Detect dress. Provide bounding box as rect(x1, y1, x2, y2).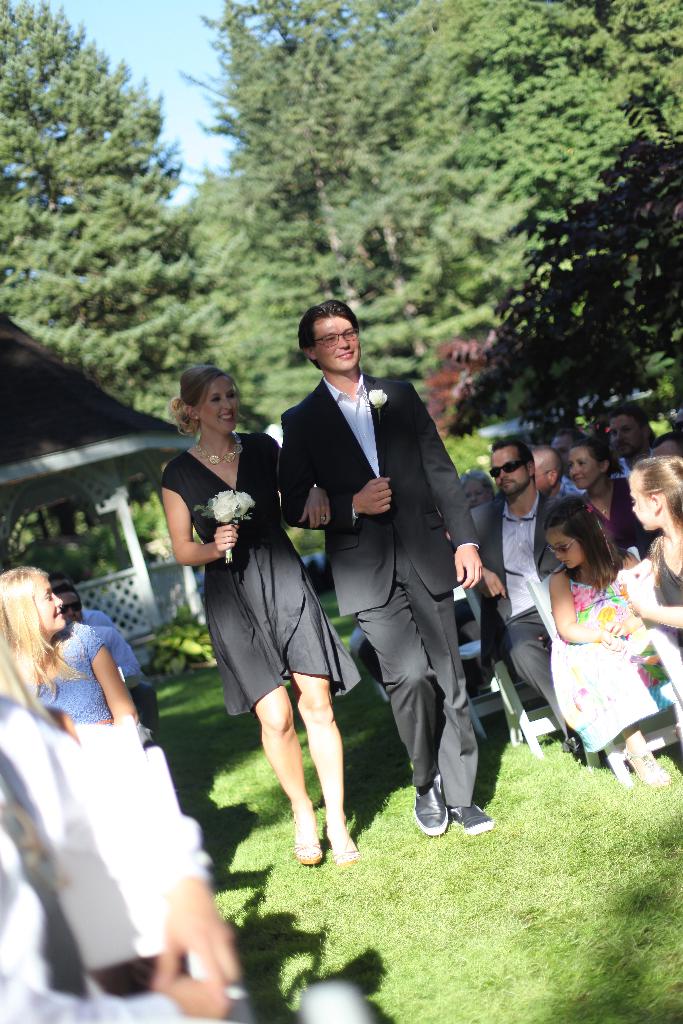
rect(547, 572, 675, 753).
